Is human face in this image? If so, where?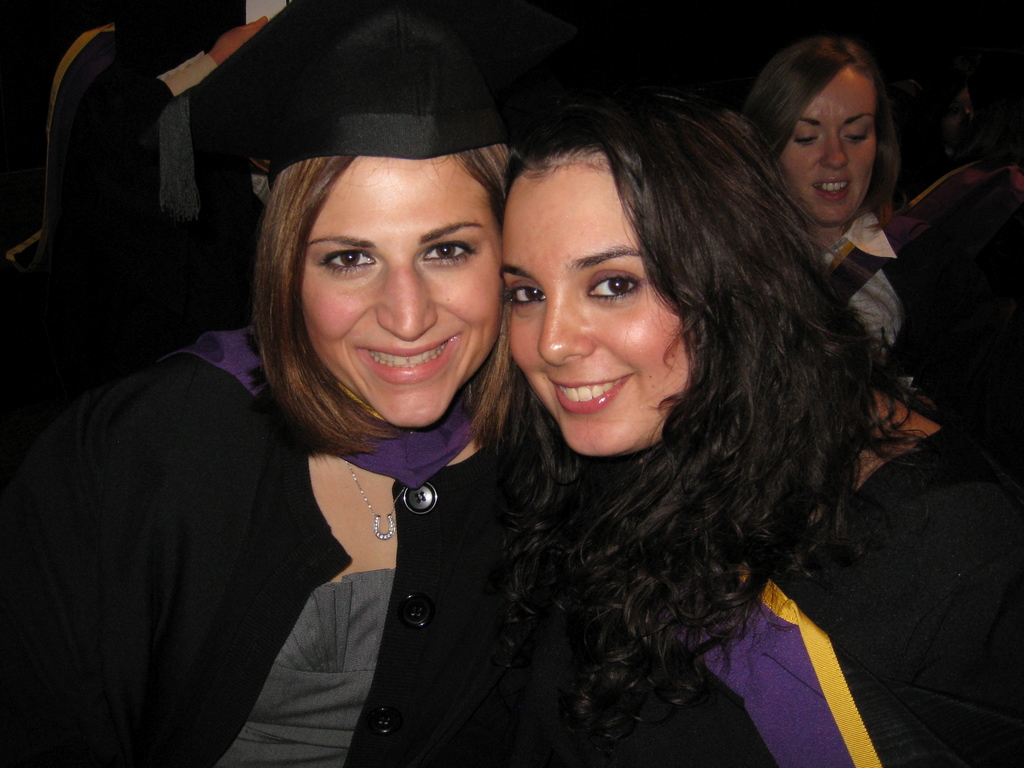
Yes, at <region>293, 159, 500, 426</region>.
